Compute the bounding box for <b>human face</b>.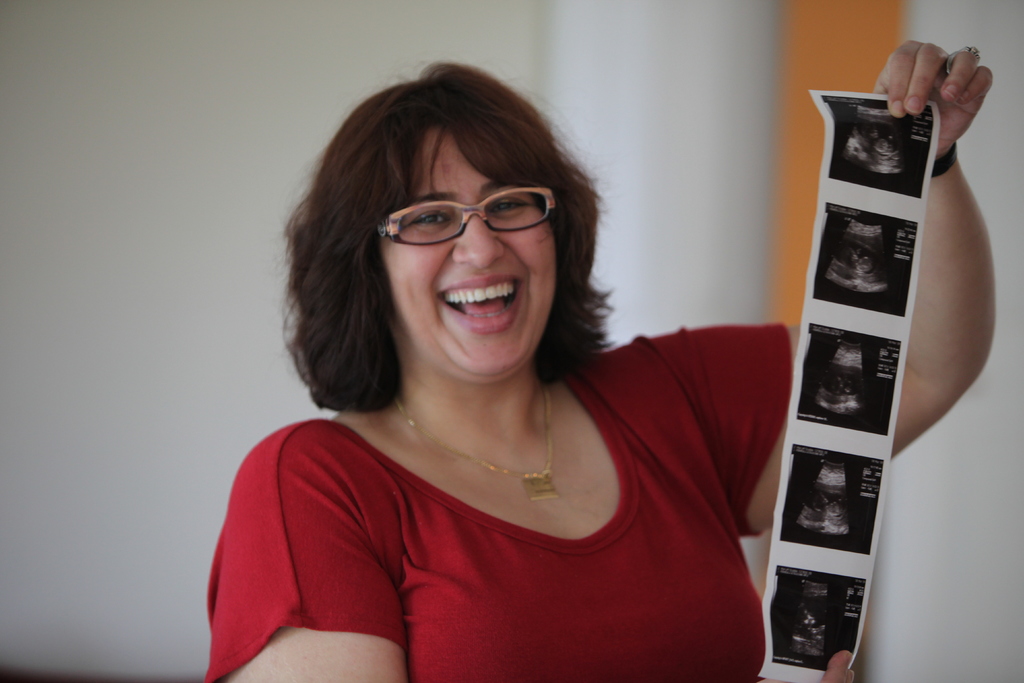
(376, 126, 561, 383).
